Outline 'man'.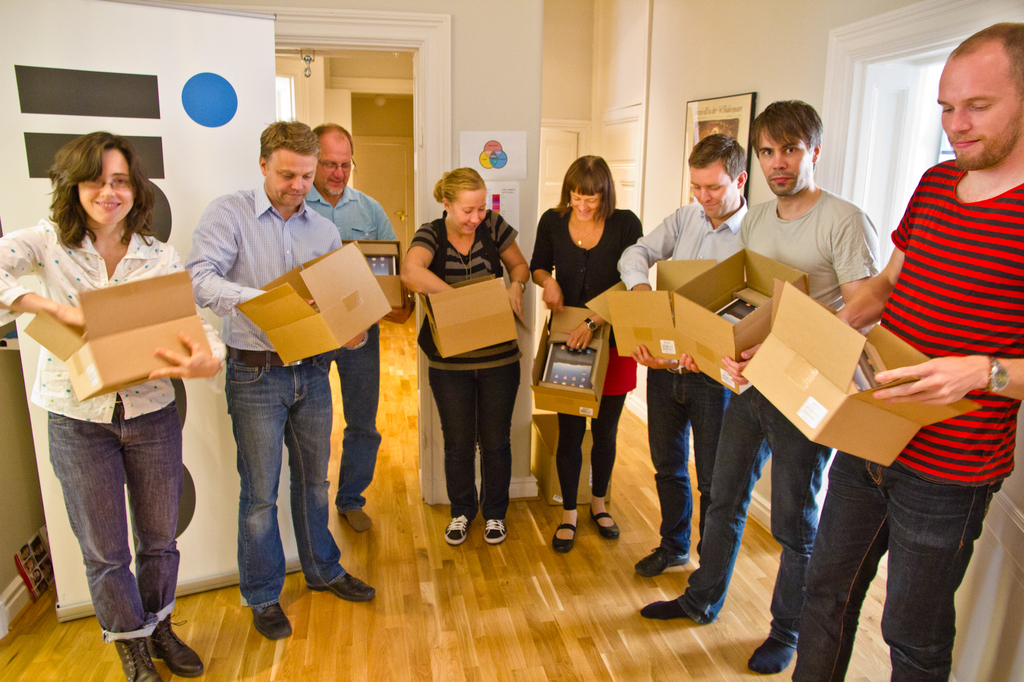
Outline: [616, 132, 758, 574].
